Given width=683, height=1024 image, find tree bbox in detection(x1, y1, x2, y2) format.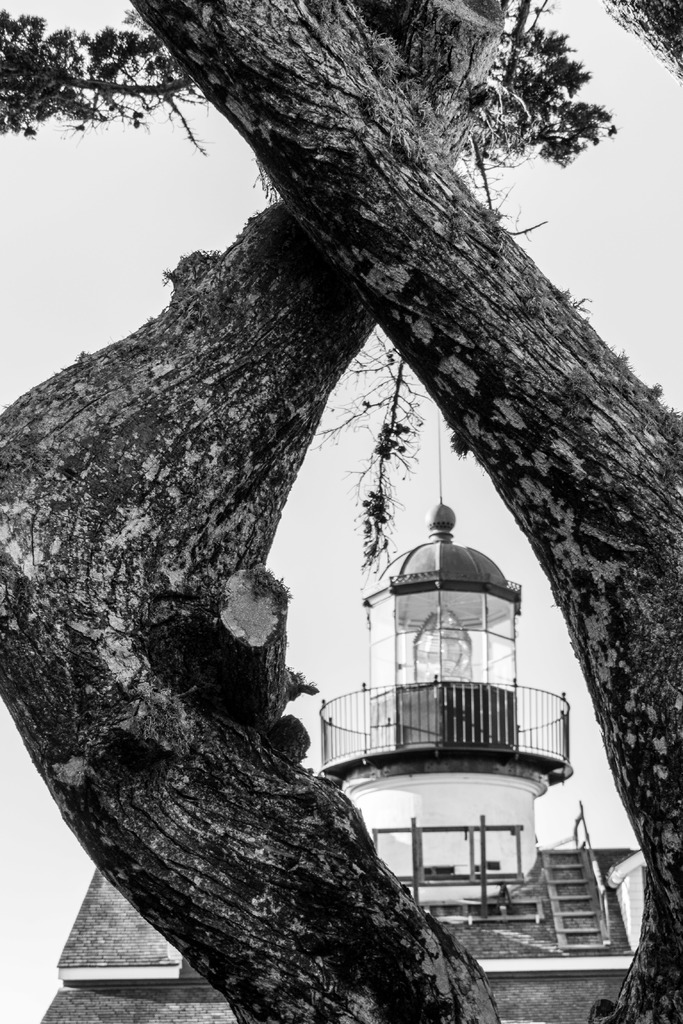
detection(127, 0, 679, 1023).
